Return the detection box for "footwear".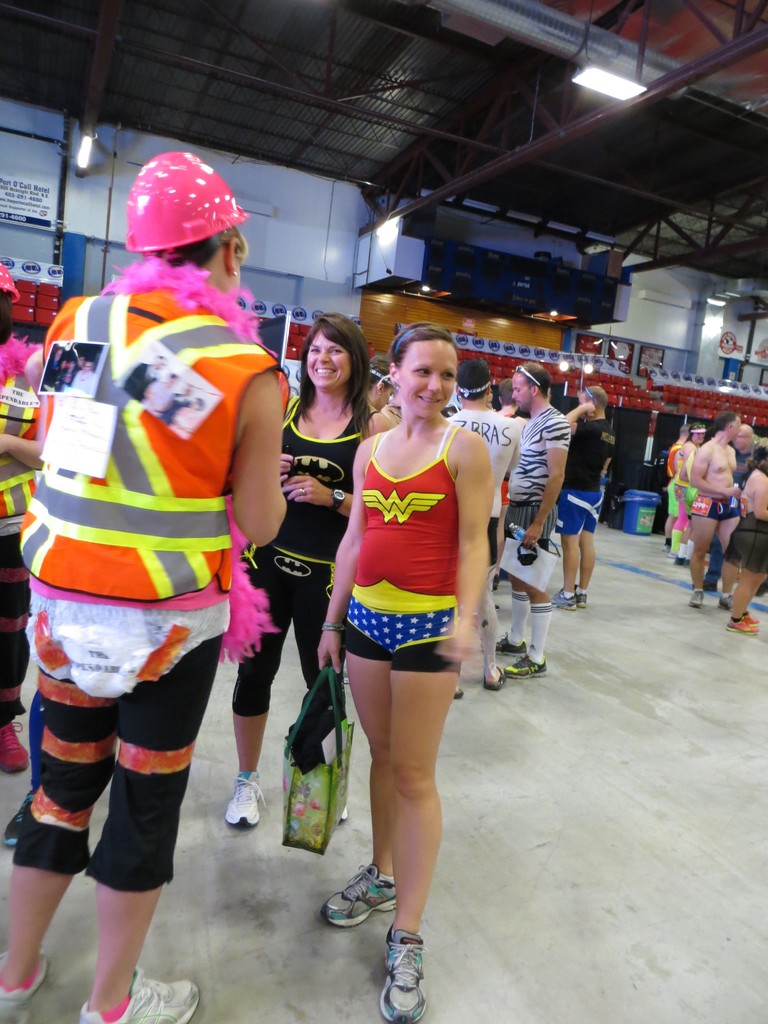
377/926/437/1023.
